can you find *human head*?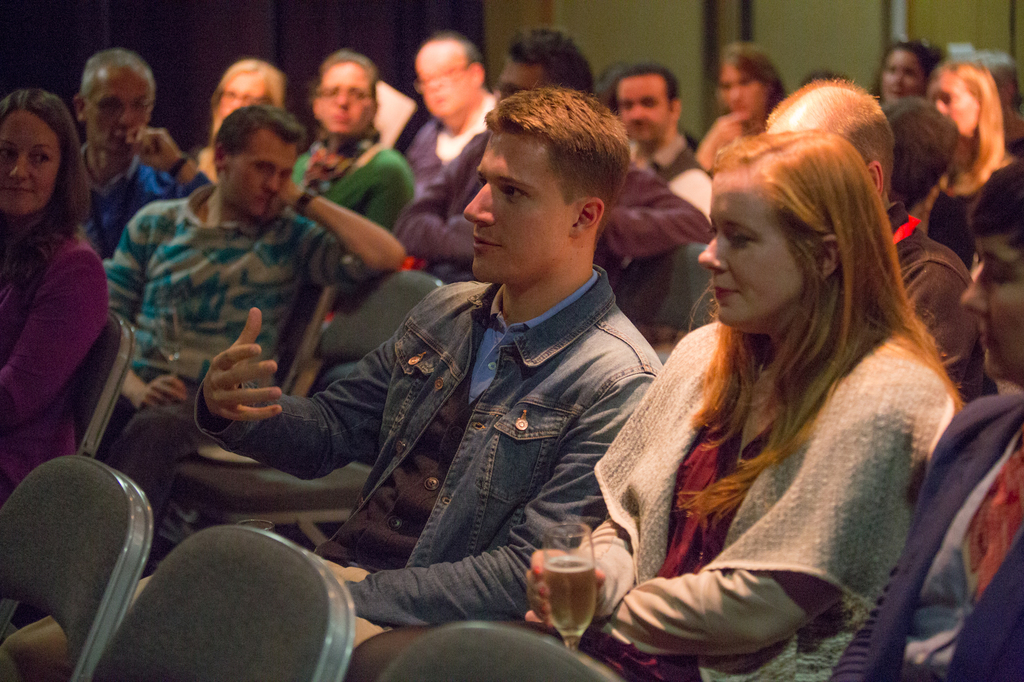
Yes, bounding box: <box>491,26,596,107</box>.
